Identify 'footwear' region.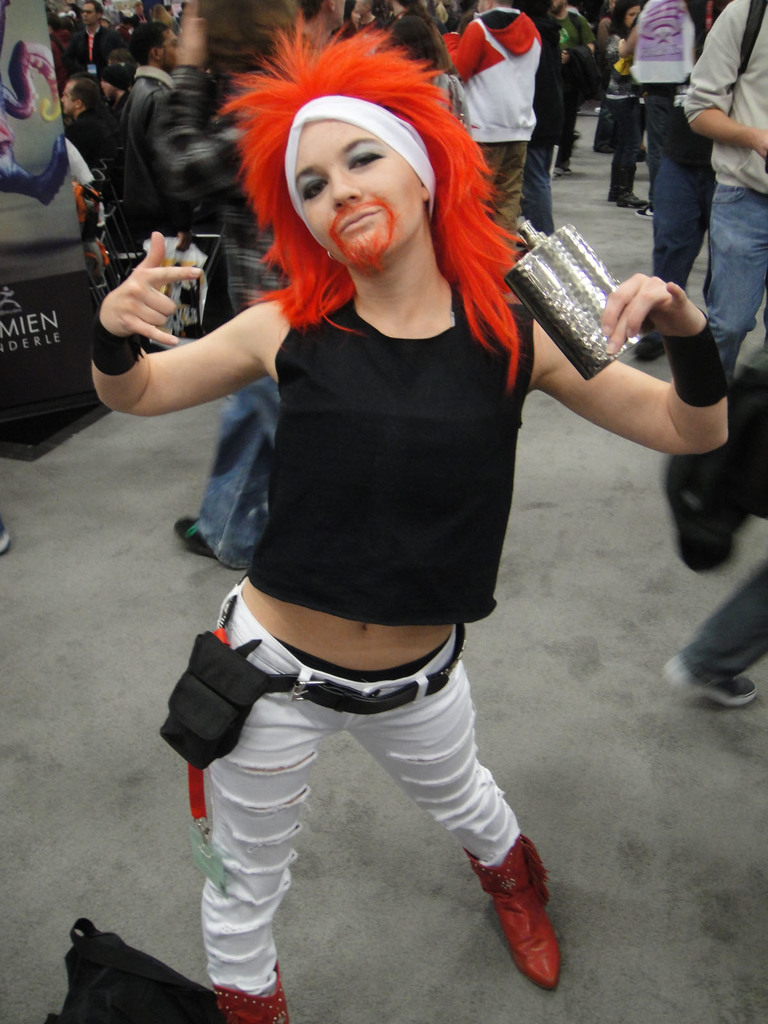
Region: {"x1": 634, "y1": 333, "x2": 664, "y2": 364}.
